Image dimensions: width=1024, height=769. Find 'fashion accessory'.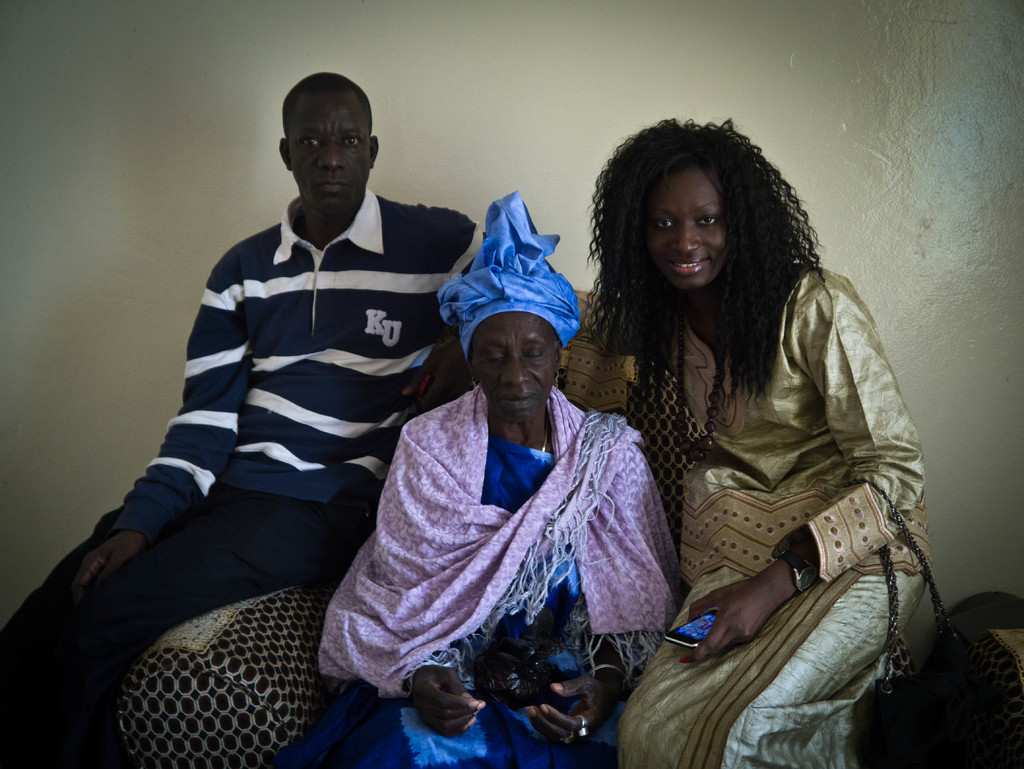
region(470, 369, 482, 394).
